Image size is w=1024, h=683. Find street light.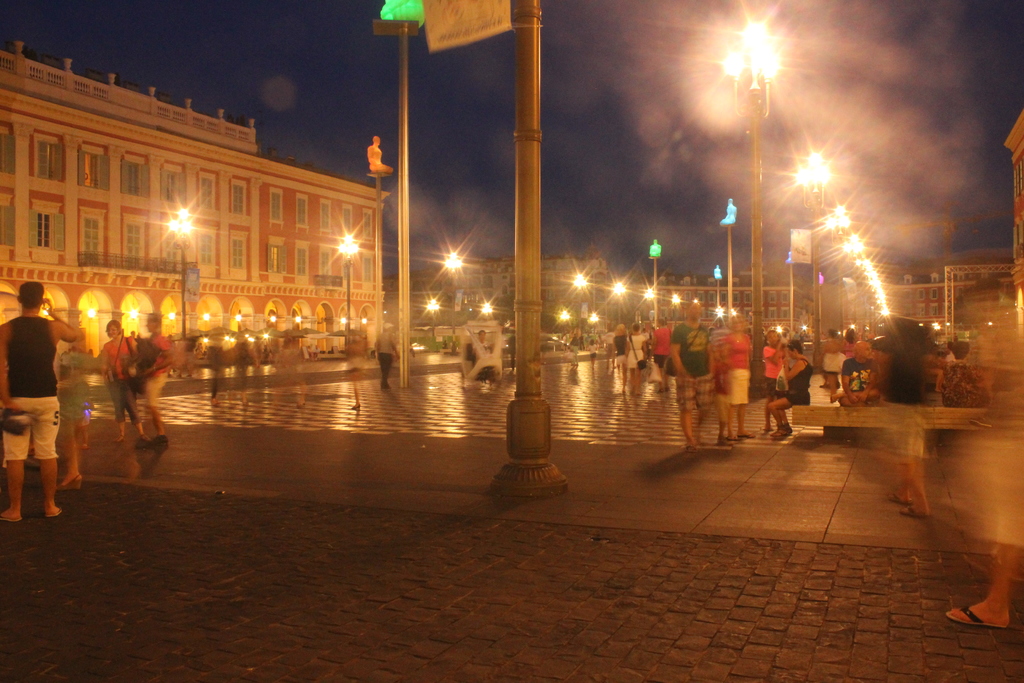
(440, 251, 463, 331).
